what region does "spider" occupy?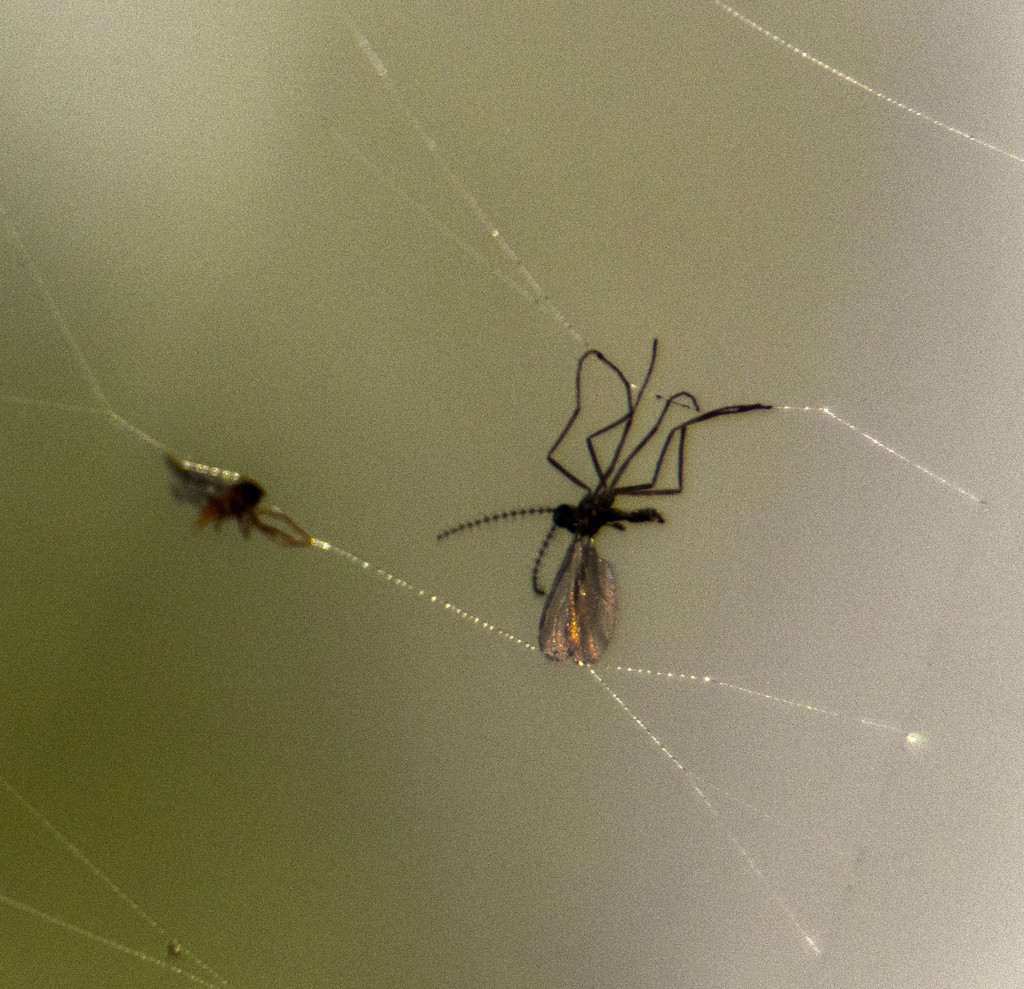
x1=161 y1=448 x2=312 y2=553.
